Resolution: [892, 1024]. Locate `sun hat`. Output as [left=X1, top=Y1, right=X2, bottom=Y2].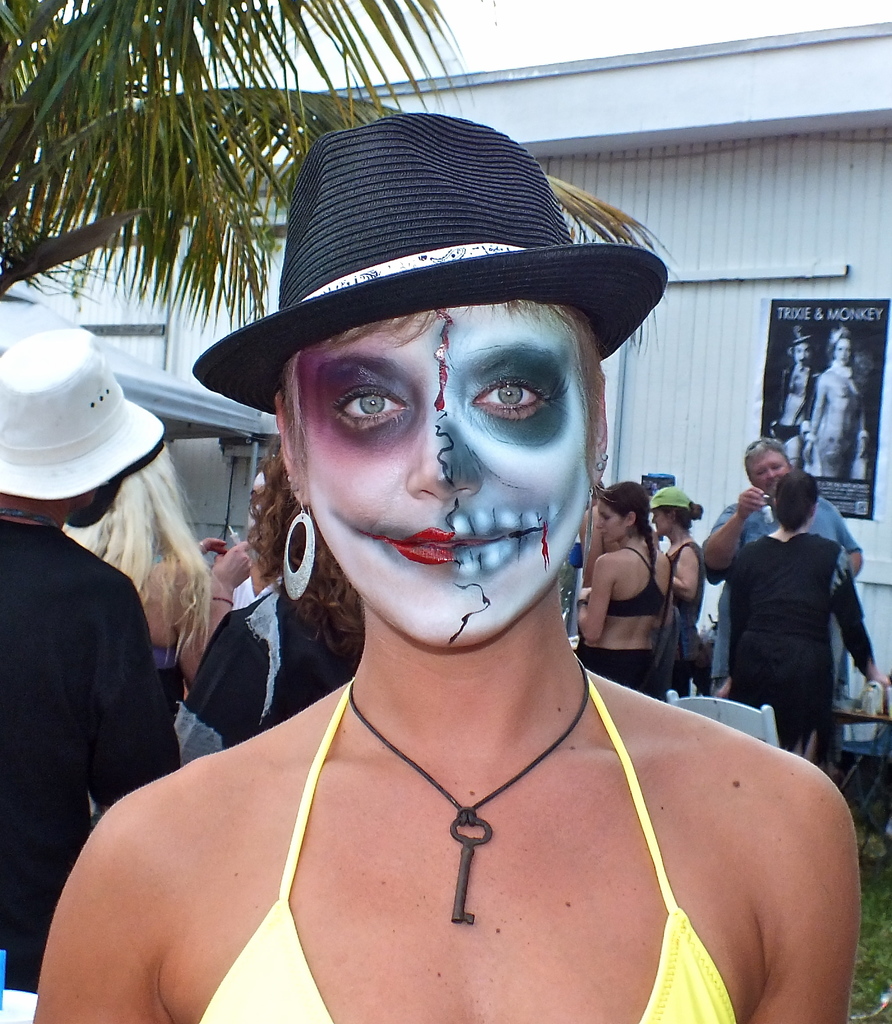
[left=789, top=321, right=816, bottom=349].
